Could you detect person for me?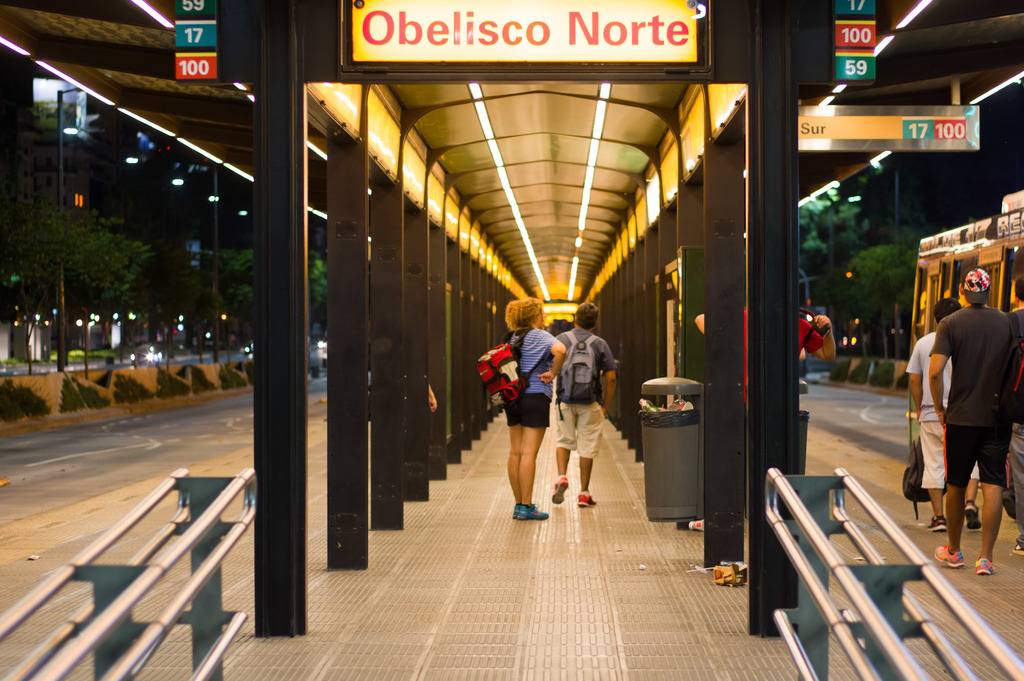
Detection result: bbox=(900, 296, 984, 536).
